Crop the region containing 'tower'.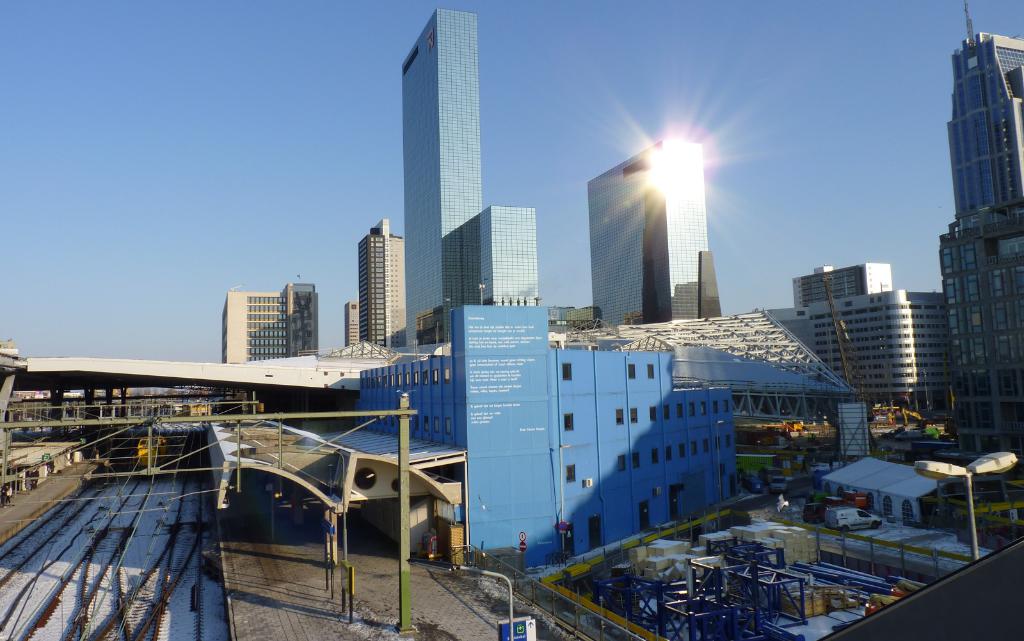
Crop region: pyautogui.locateOnScreen(937, 8, 1023, 492).
